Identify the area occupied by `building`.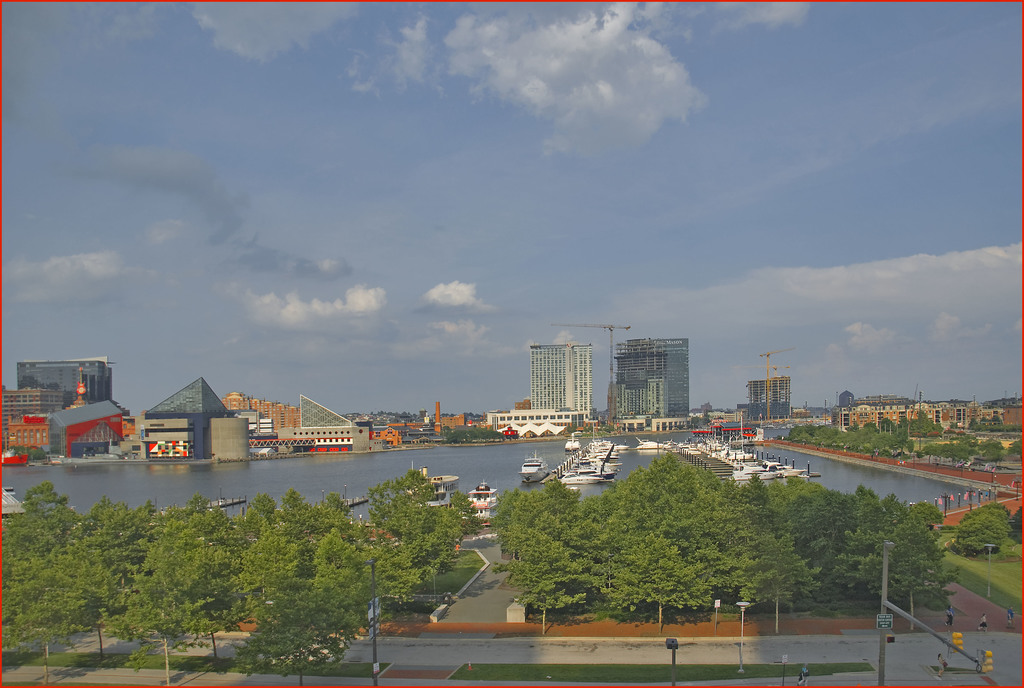
Area: rect(612, 336, 687, 415).
